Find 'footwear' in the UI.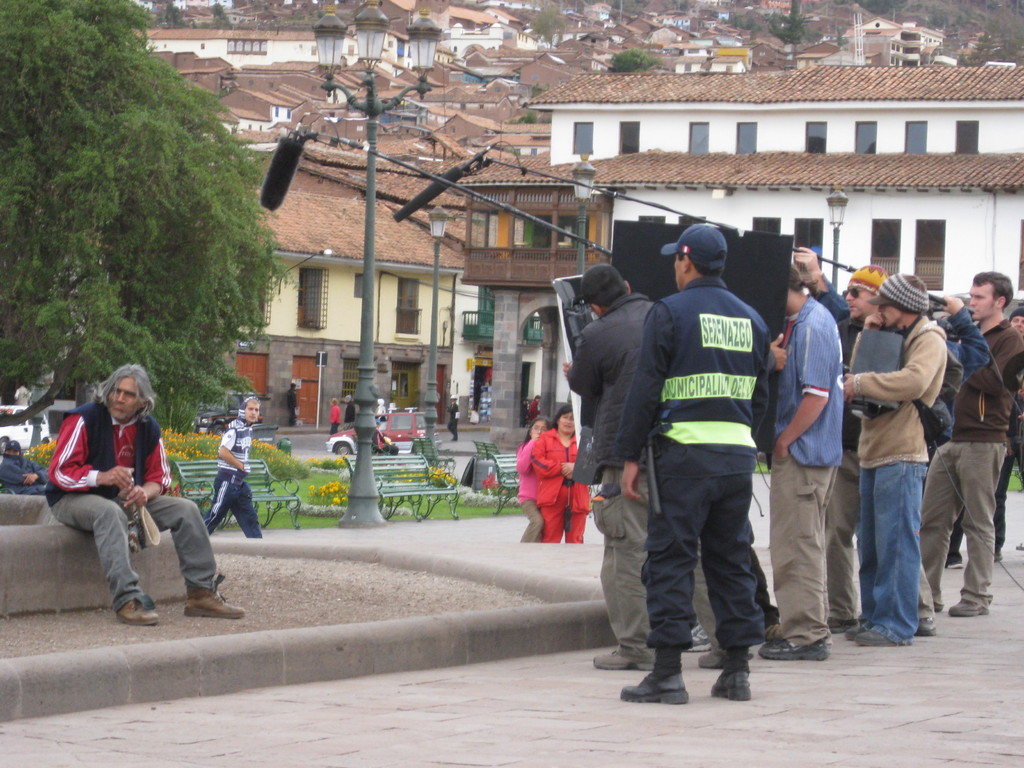
UI element at detection(697, 644, 719, 669).
